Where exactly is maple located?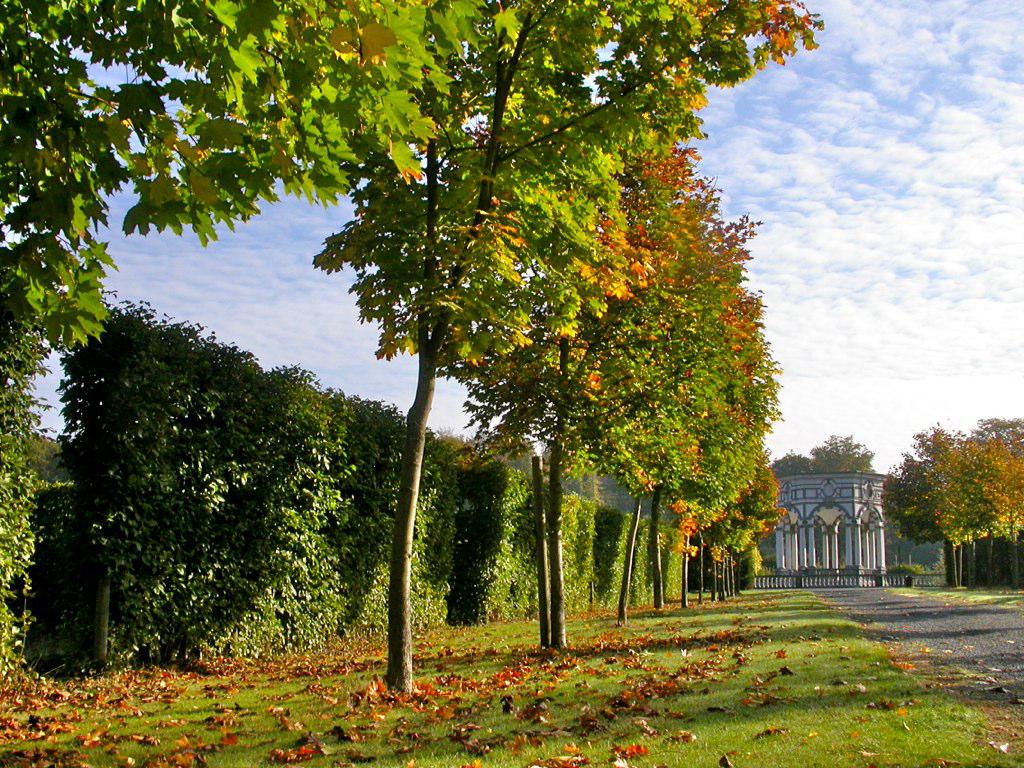
Its bounding box is pyautogui.locateOnScreen(0, 0, 535, 375).
